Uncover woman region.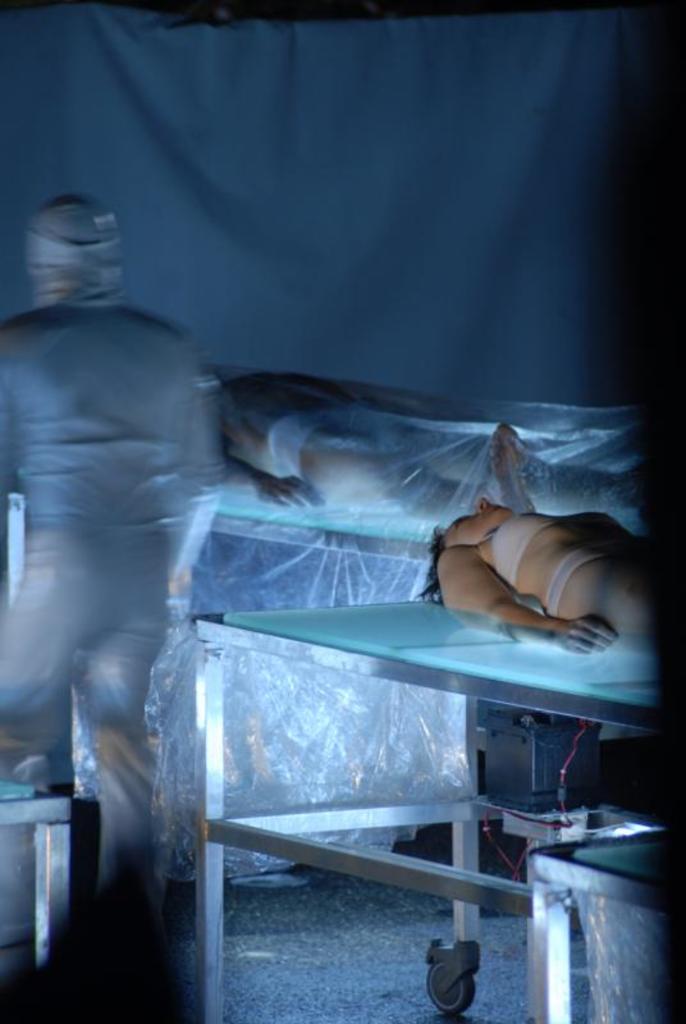
Uncovered: 420/507/663/667.
